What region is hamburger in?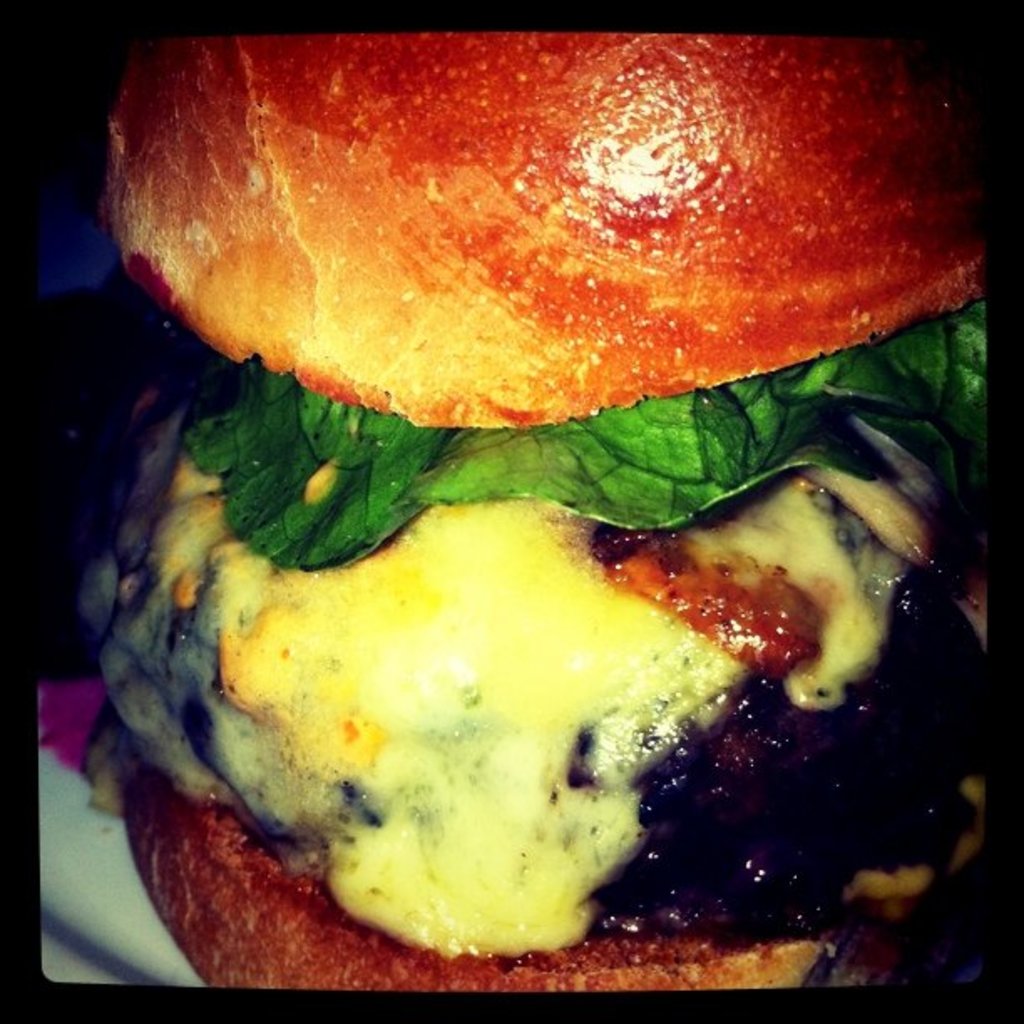
{"left": 100, "top": 32, "right": 997, "bottom": 994}.
